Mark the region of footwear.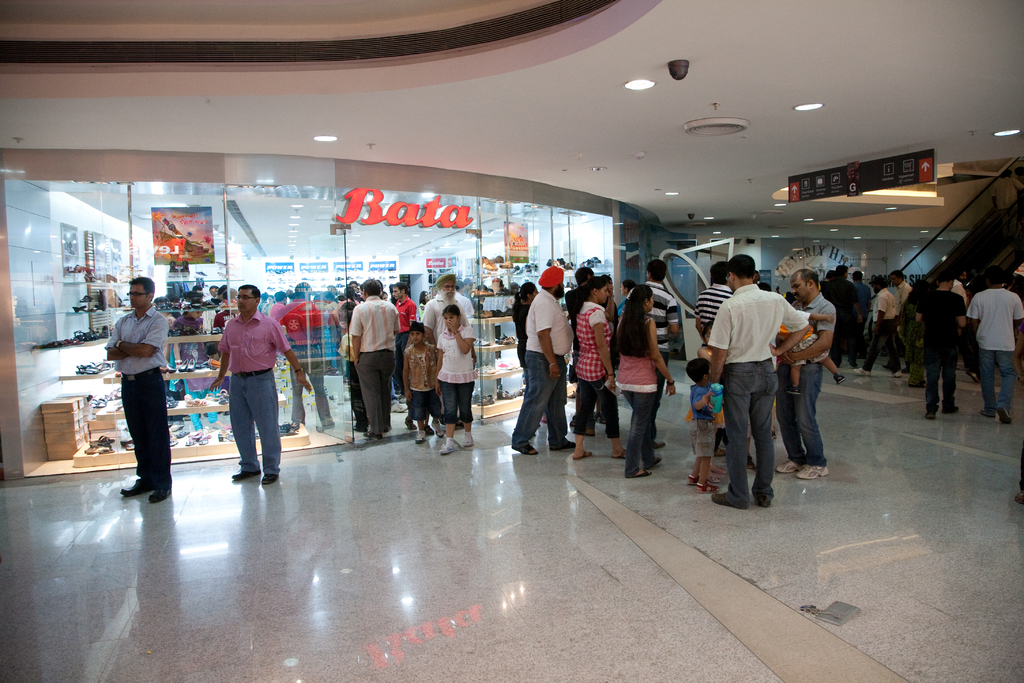
Region: x1=573, y1=451, x2=593, y2=459.
